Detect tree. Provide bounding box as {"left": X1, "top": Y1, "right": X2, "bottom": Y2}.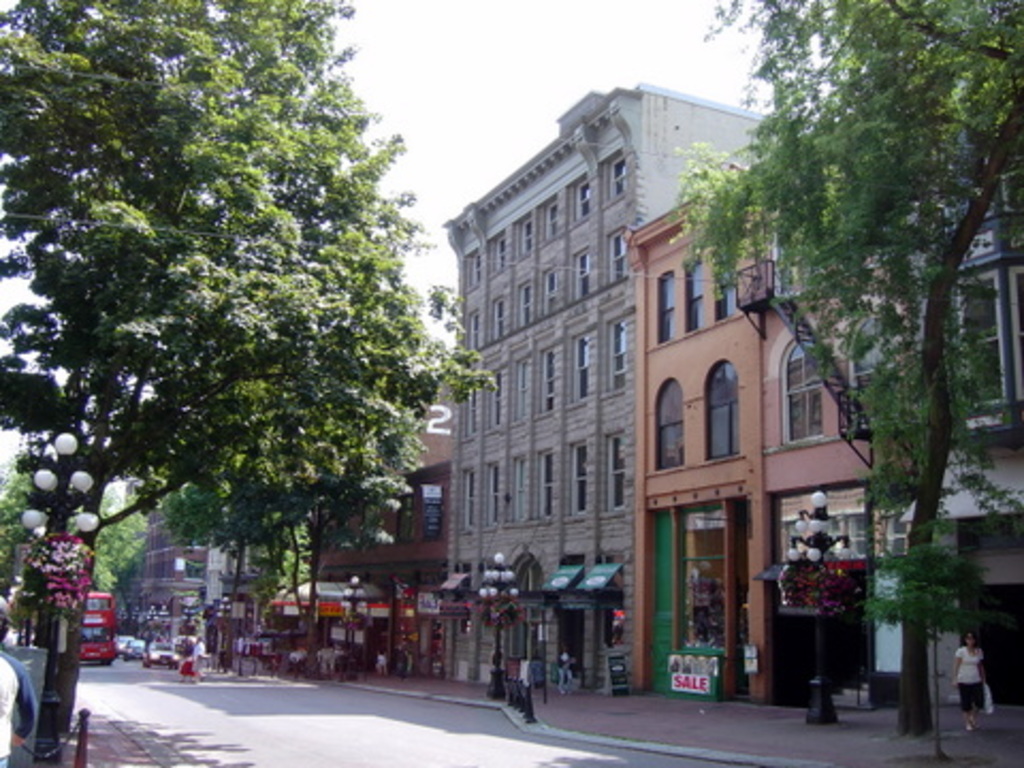
{"left": 145, "top": 457, "right": 326, "bottom": 627}.
